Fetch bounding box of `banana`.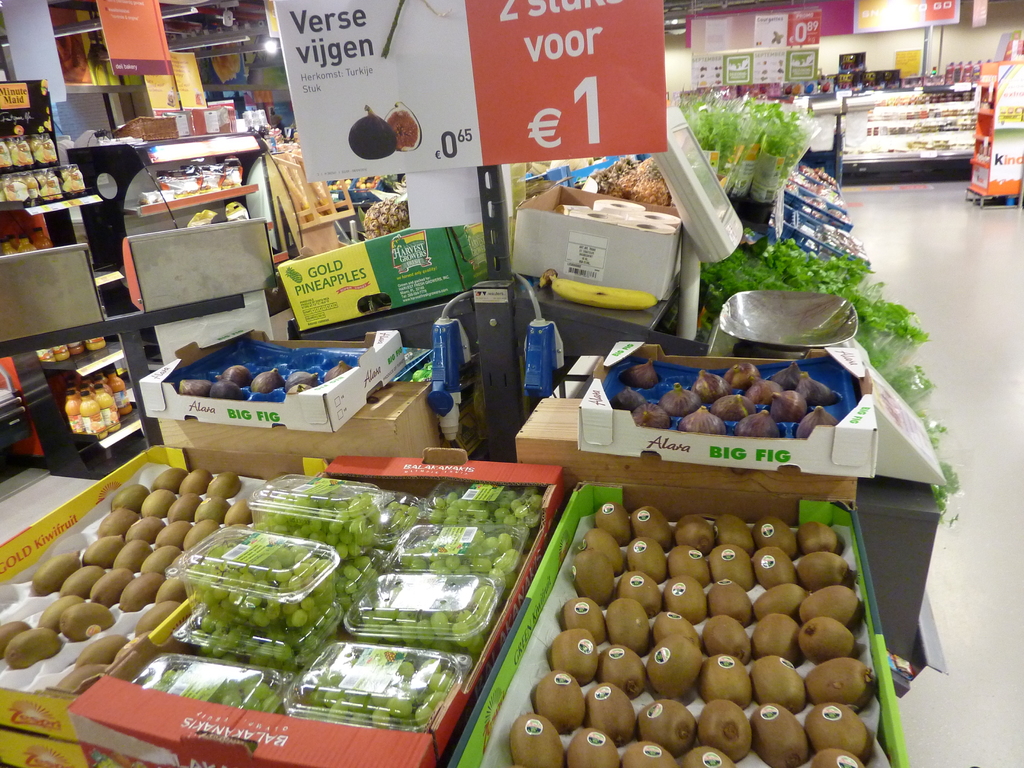
Bbox: (540,269,659,311).
